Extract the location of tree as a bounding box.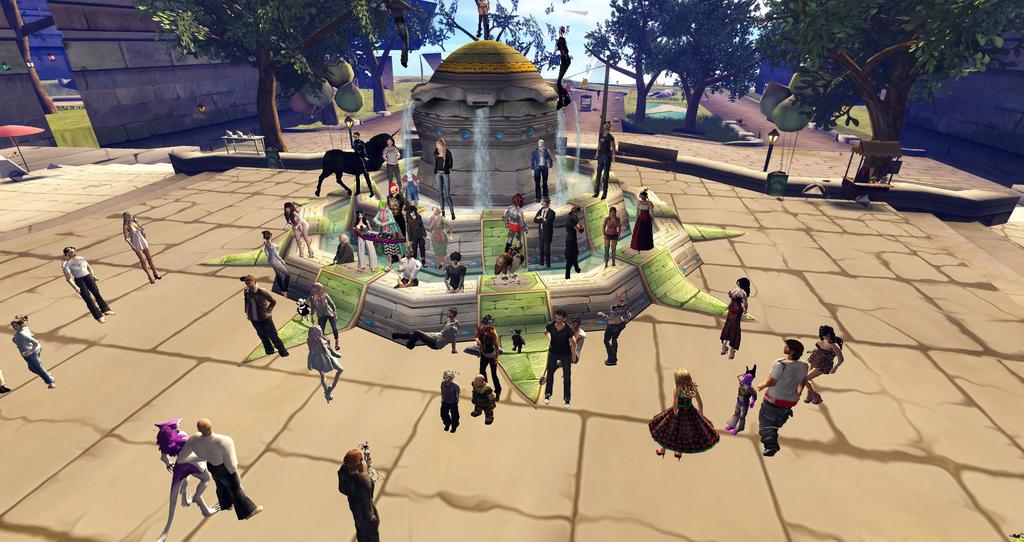
579 0 670 136.
